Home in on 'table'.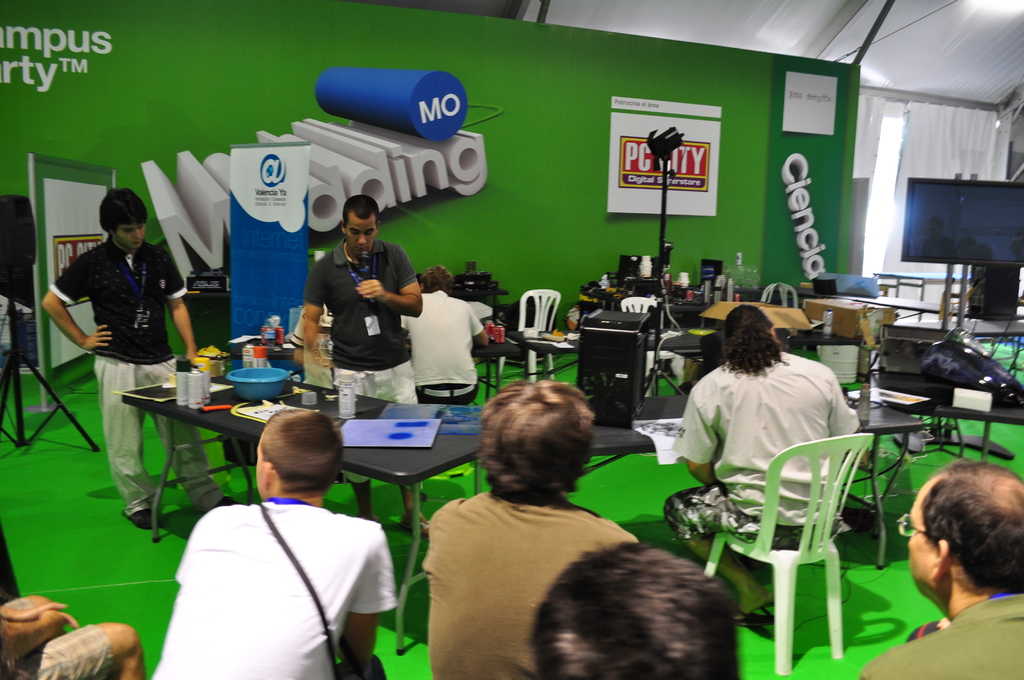
Homed in at pyautogui.locateOnScreen(628, 316, 726, 395).
